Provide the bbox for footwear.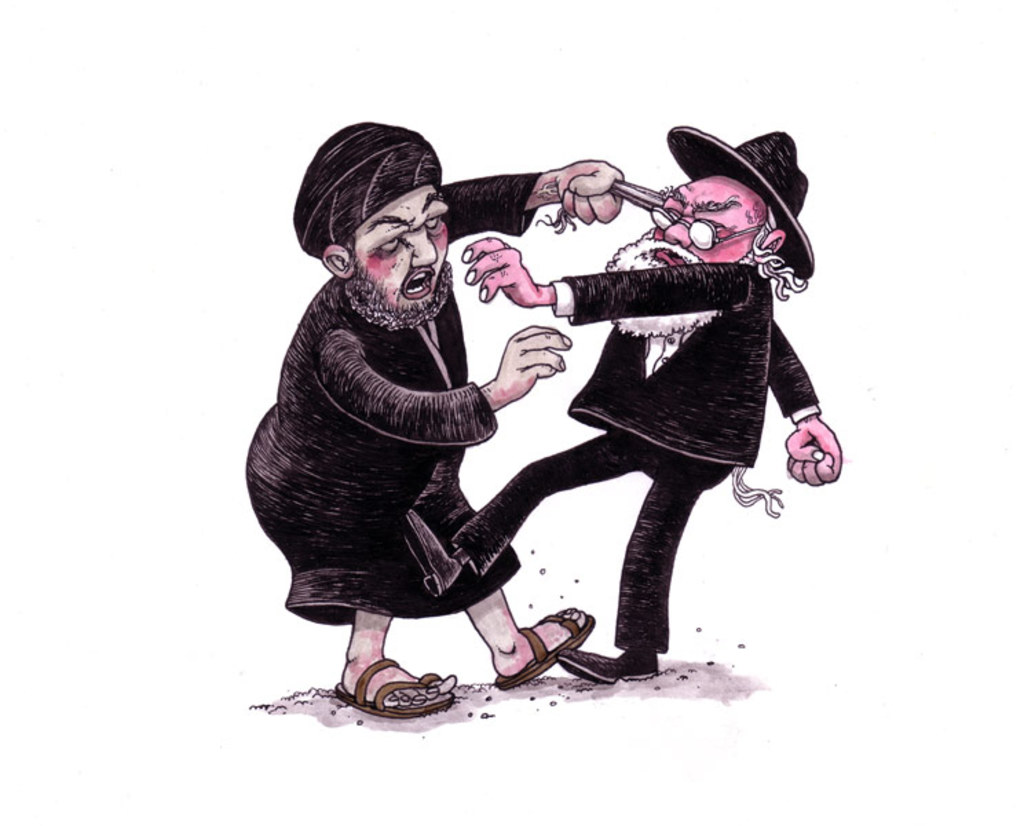
x1=491 y1=606 x2=596 y2=694.
